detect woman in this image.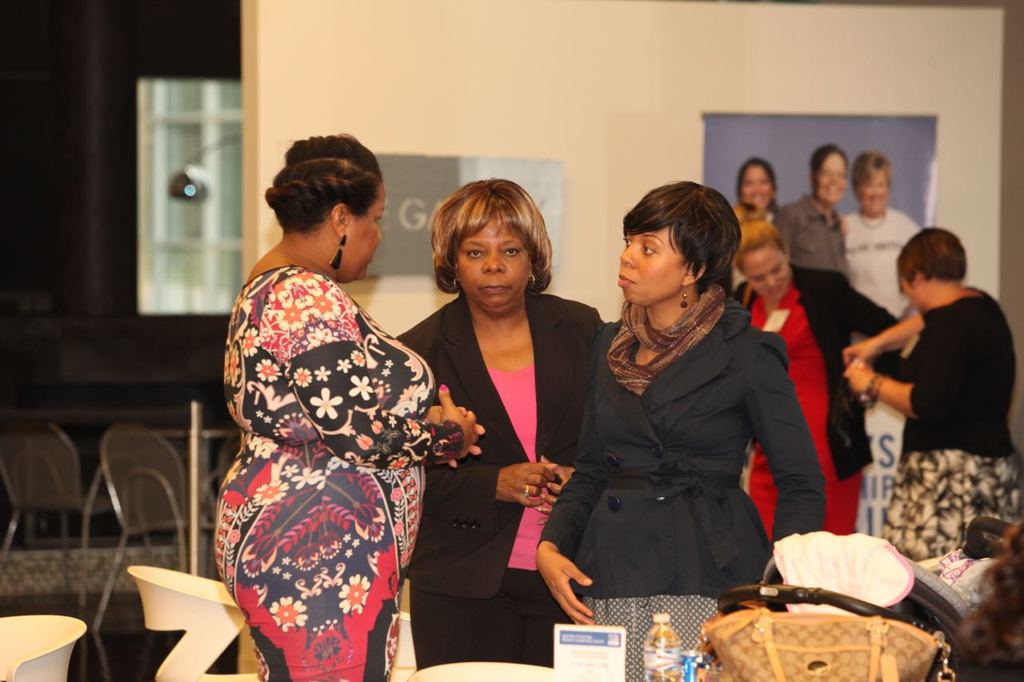
Detection: rect(413, 185, 590, 674).
